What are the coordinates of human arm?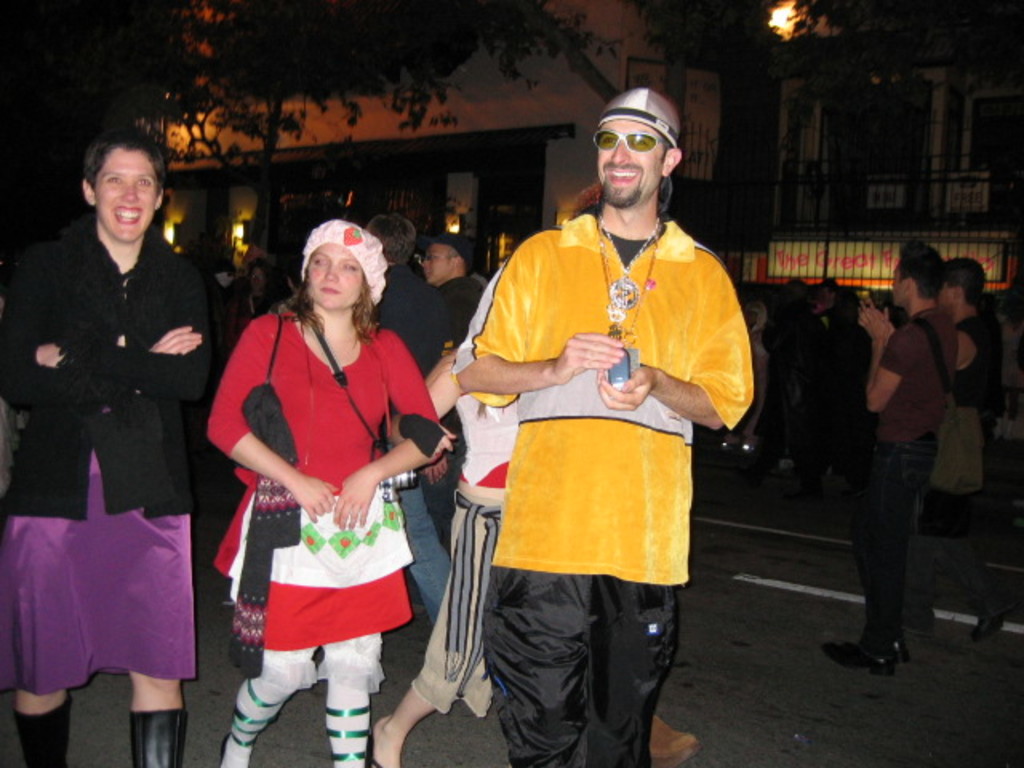
select_region(808, 312, 840, 397).
